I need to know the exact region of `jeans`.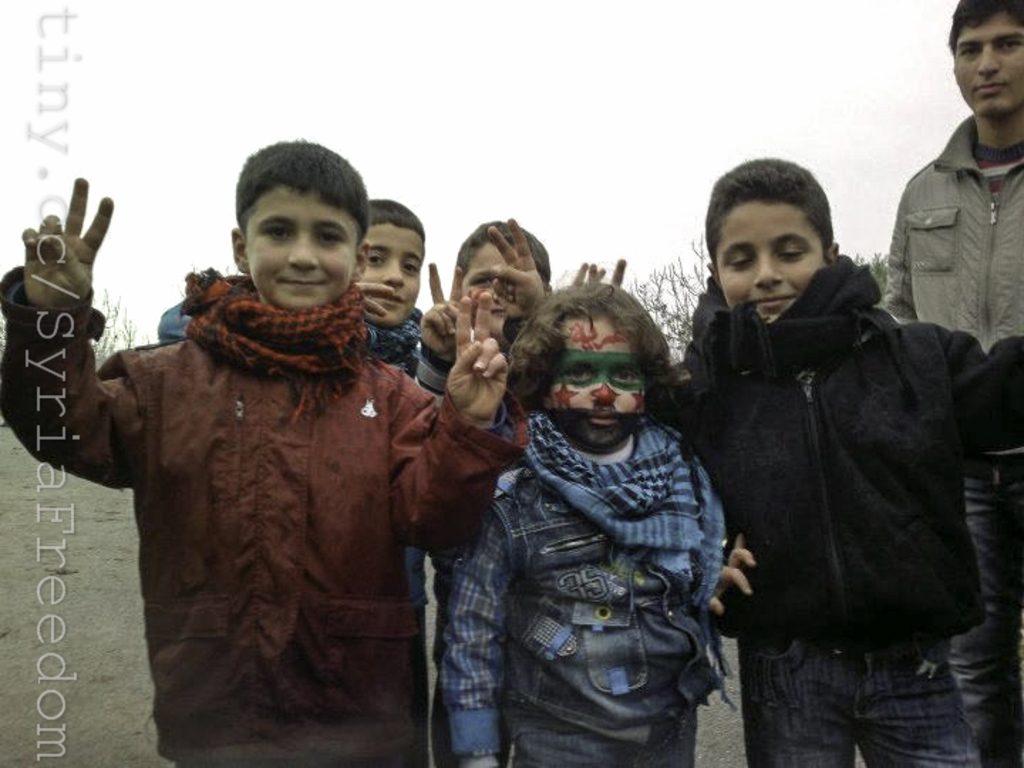
Region: crop(734, 631, 976, 767).
